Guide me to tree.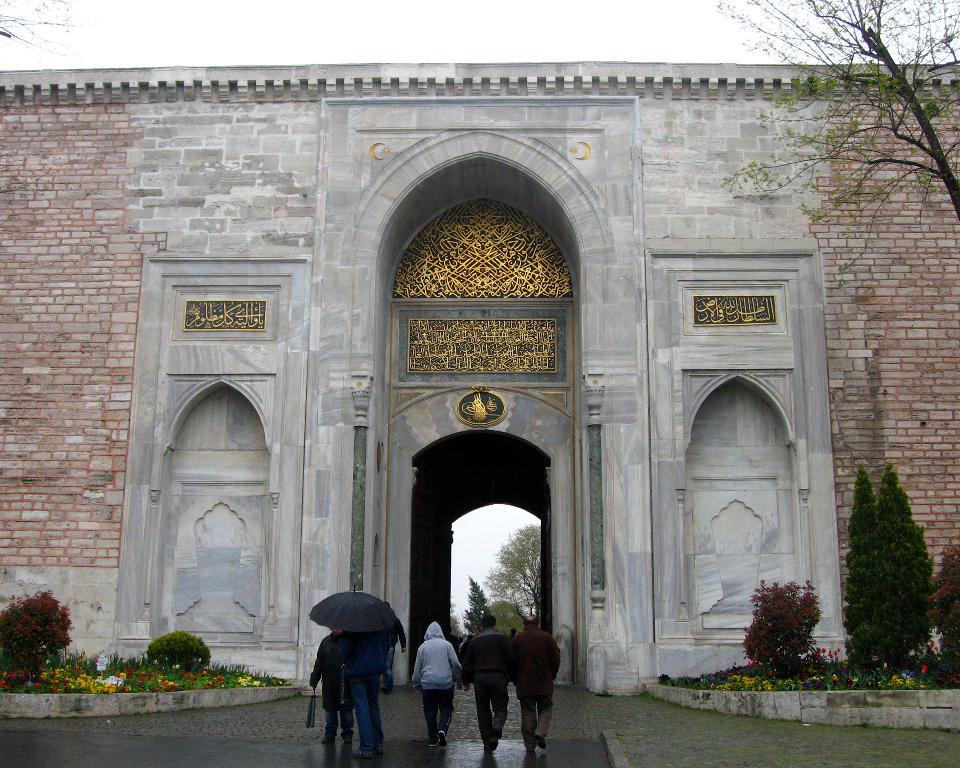
Guidance: <region>478, 524, 541, 622</region>.
